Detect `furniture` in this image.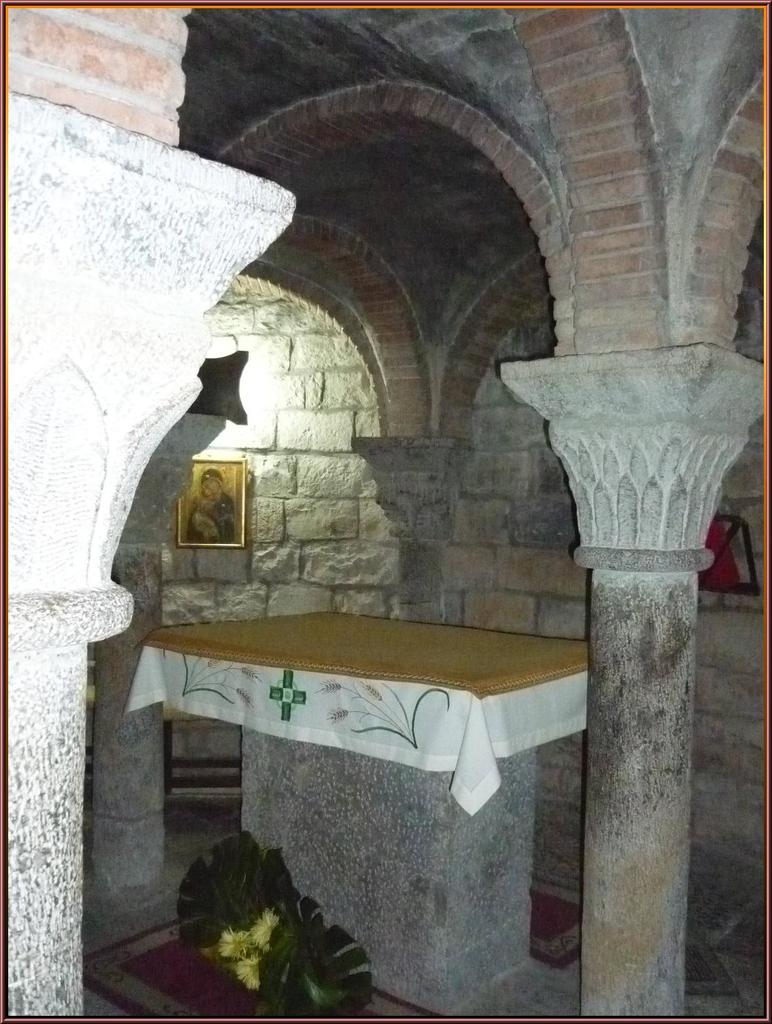
Detection: x1=124, y1=610, x2=590, y2=1021.
